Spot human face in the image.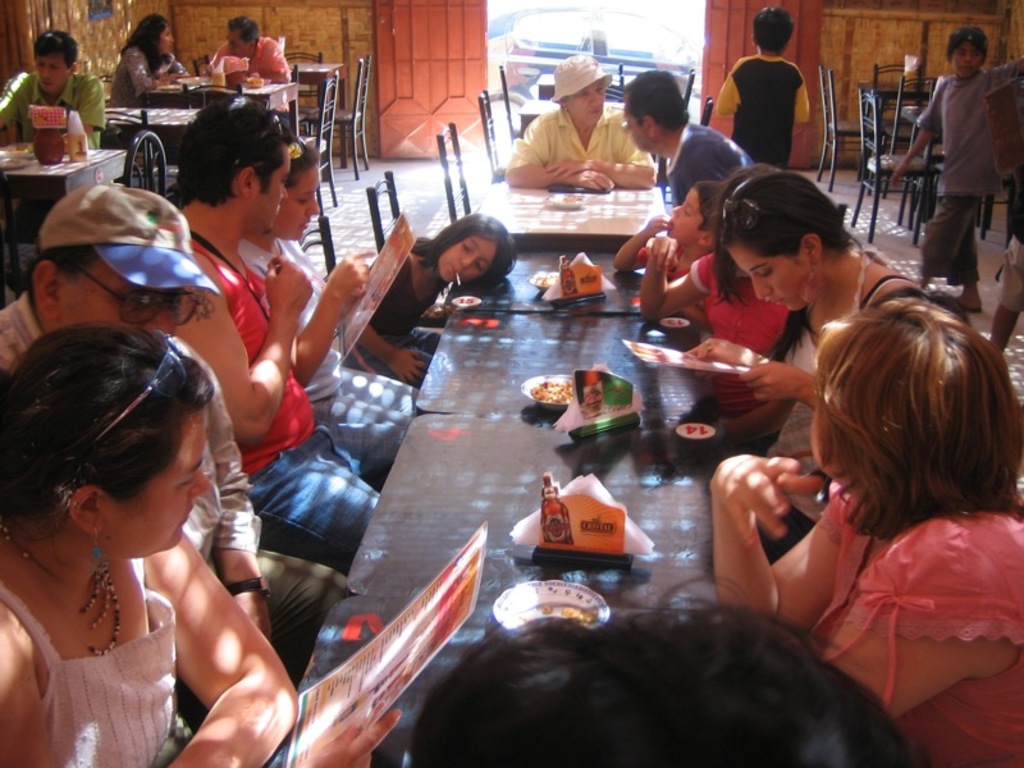
human face found at 567:79:609:122.
